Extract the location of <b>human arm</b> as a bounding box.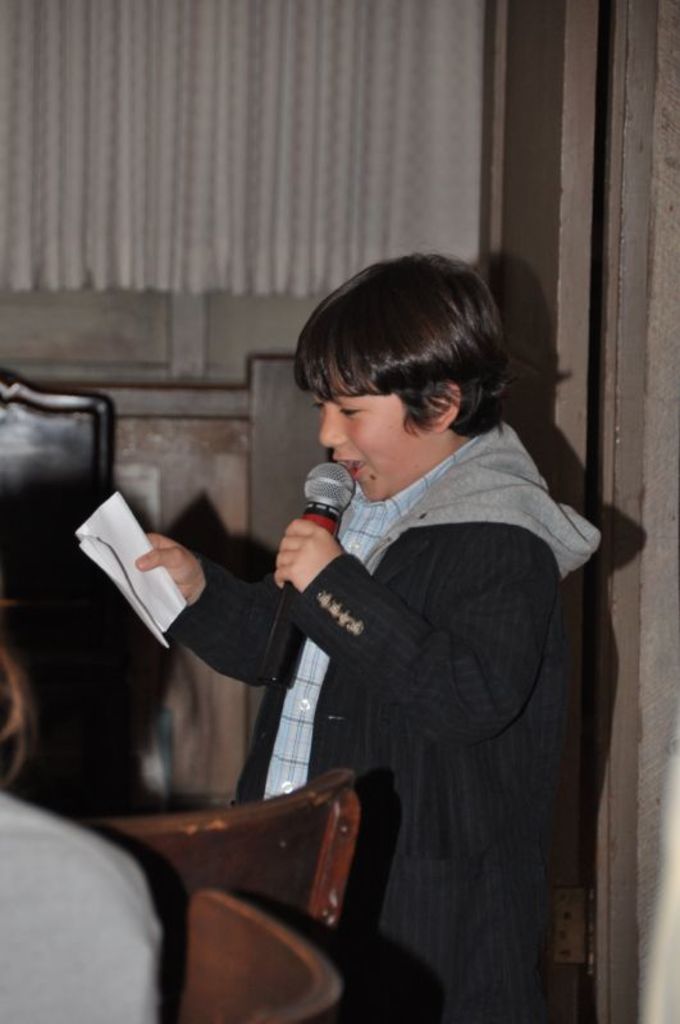
275,511,560,741.
